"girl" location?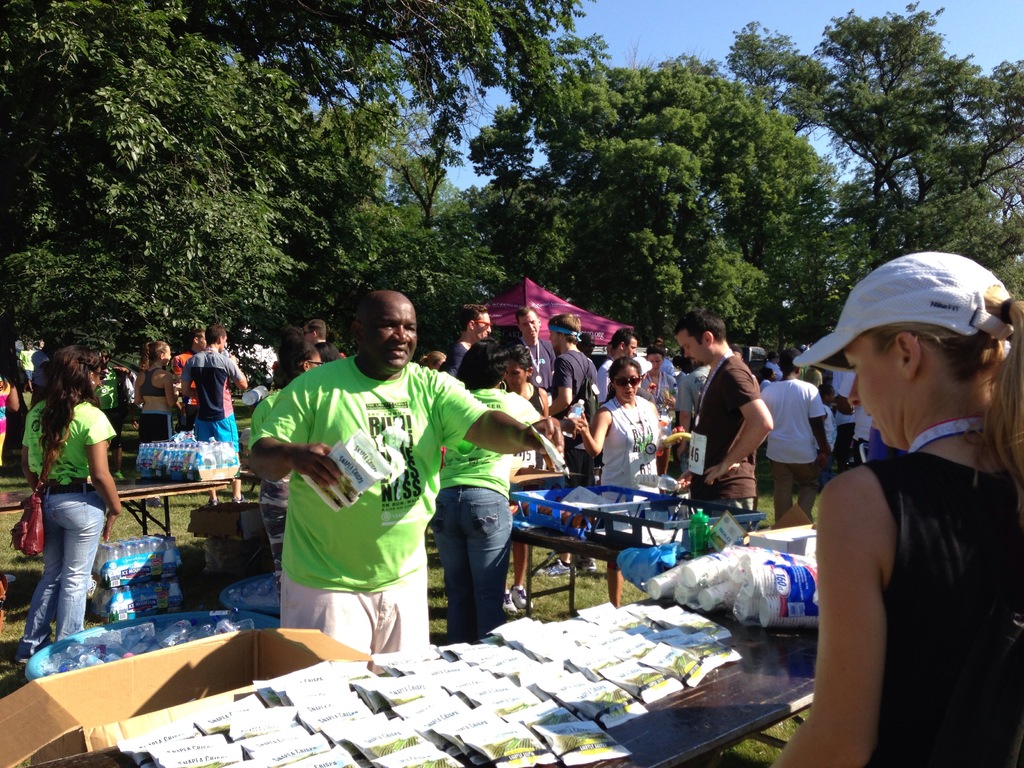
Rect(14, 335, 128, 660)
